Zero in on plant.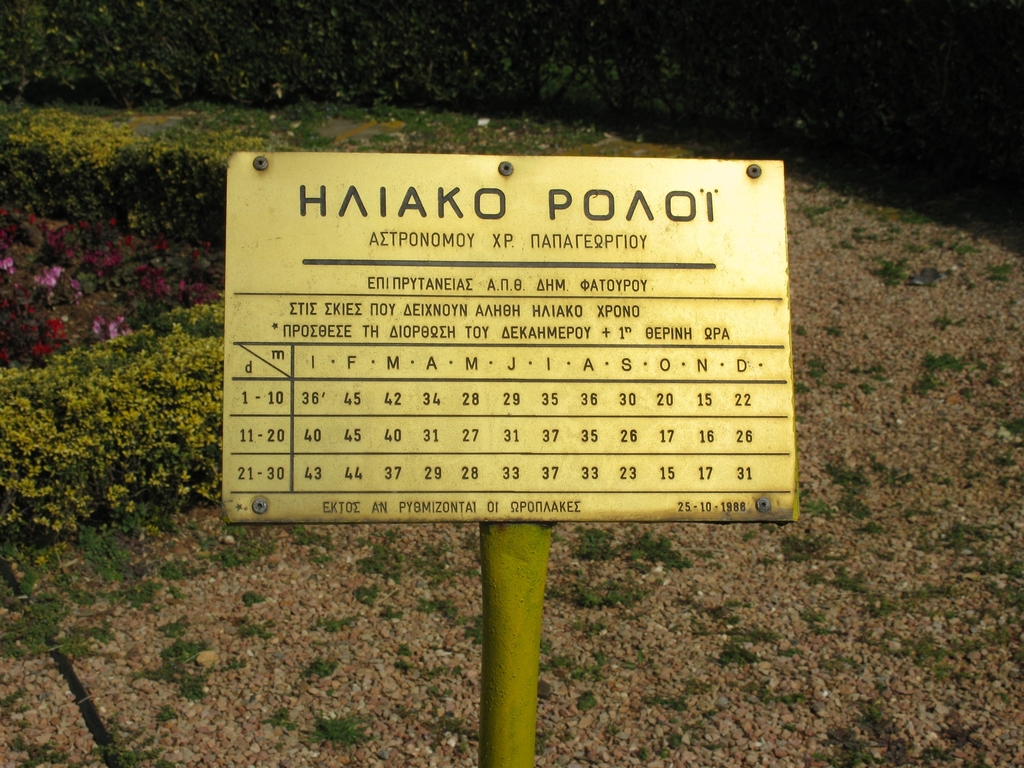
Zeroed in: select_region(813, 730, 863, 767).
